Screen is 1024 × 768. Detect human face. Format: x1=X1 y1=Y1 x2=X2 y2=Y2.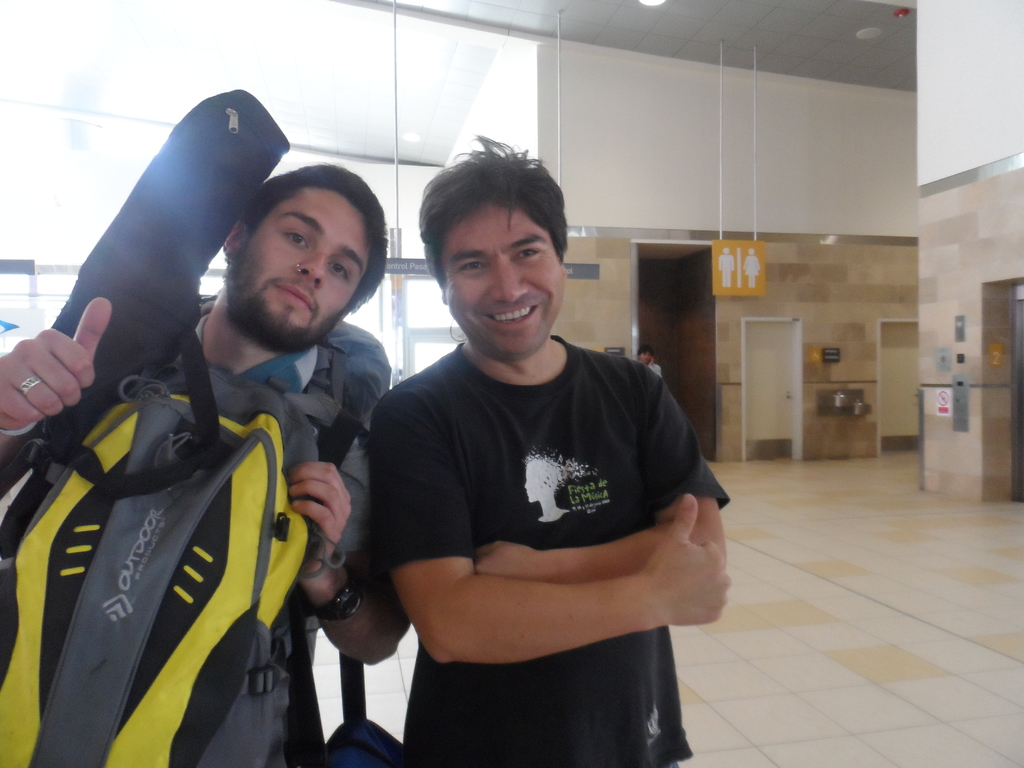
x1=438 y1=206 x2=566 y2=355.
